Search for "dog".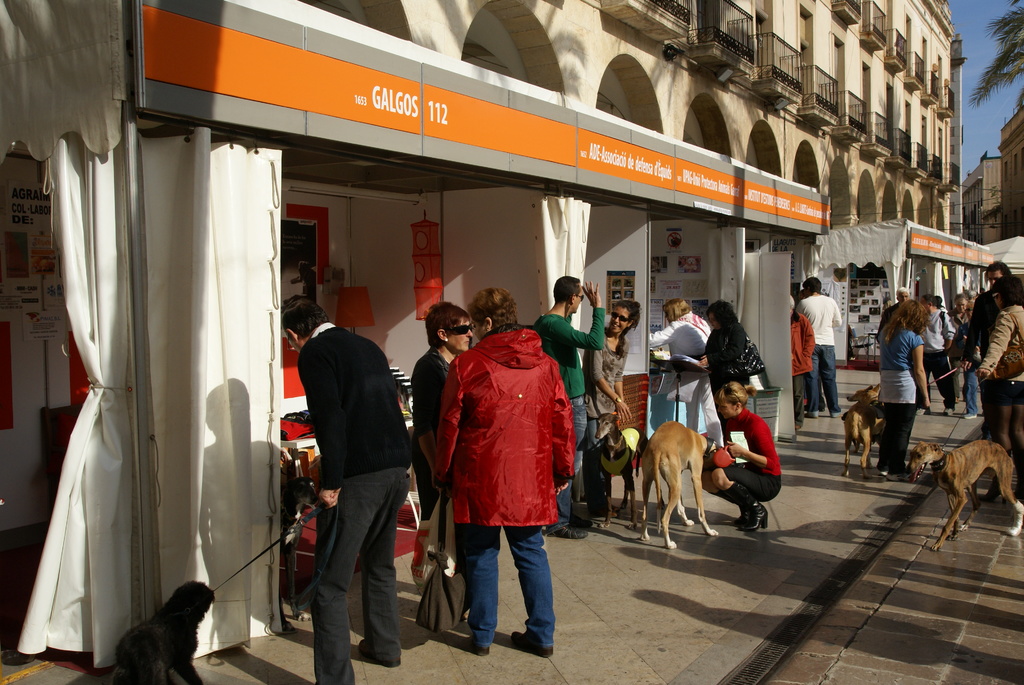
Found at box=[843, 387, 882, 475].
